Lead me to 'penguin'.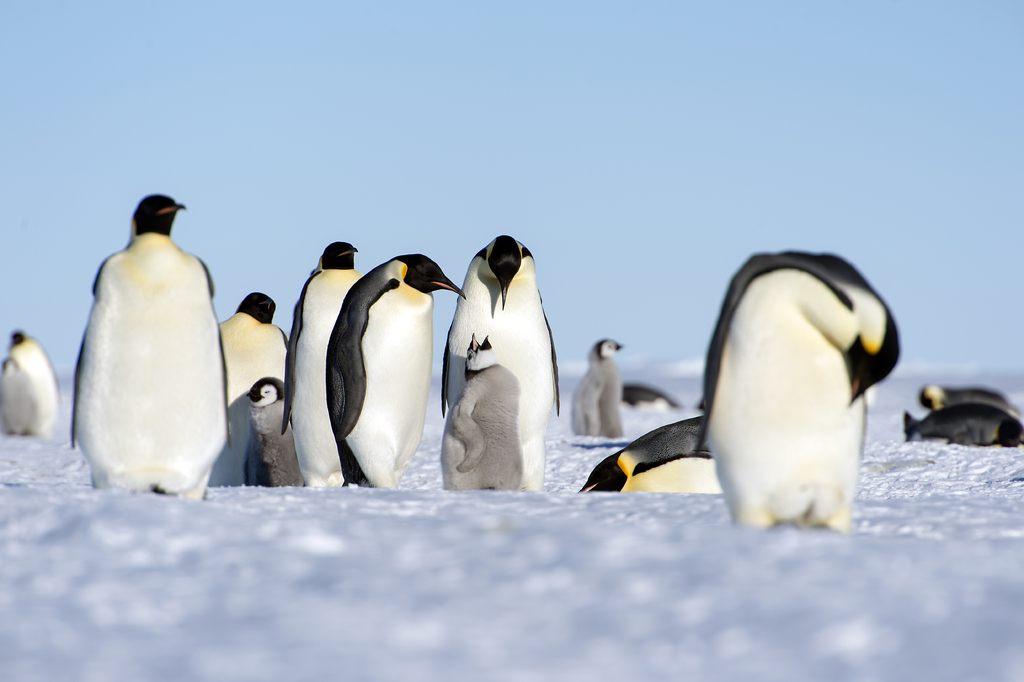
Lead to 917, 383, 1023, 416.
